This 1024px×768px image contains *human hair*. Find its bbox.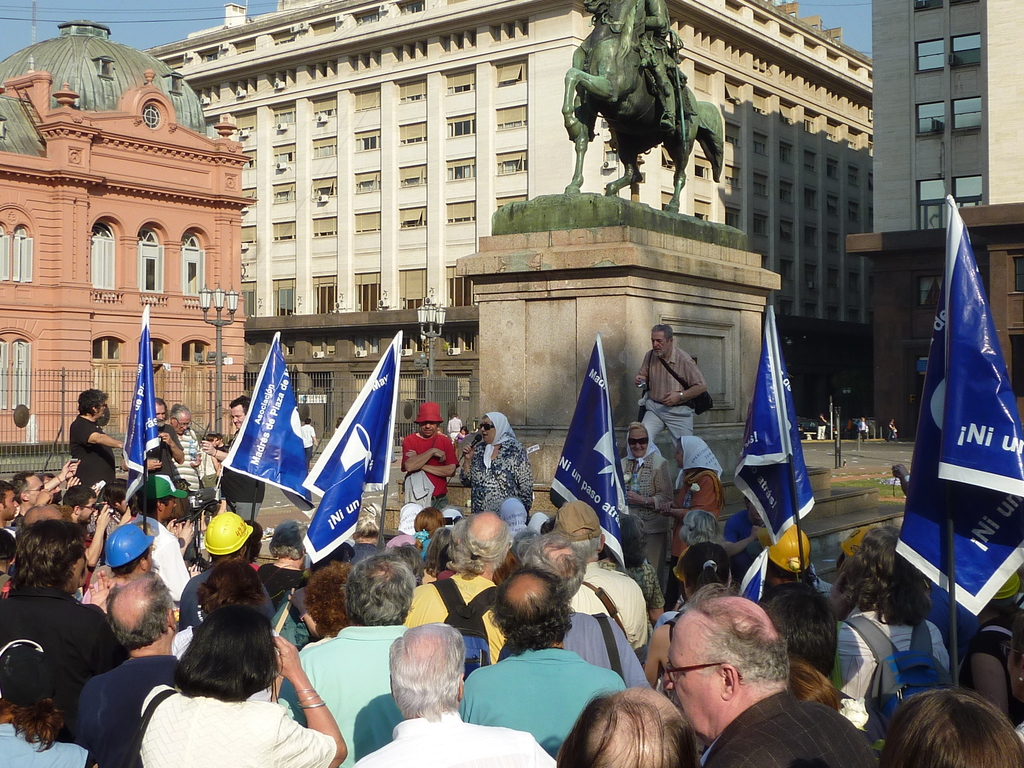
box=[606, 512, 652, 566].
